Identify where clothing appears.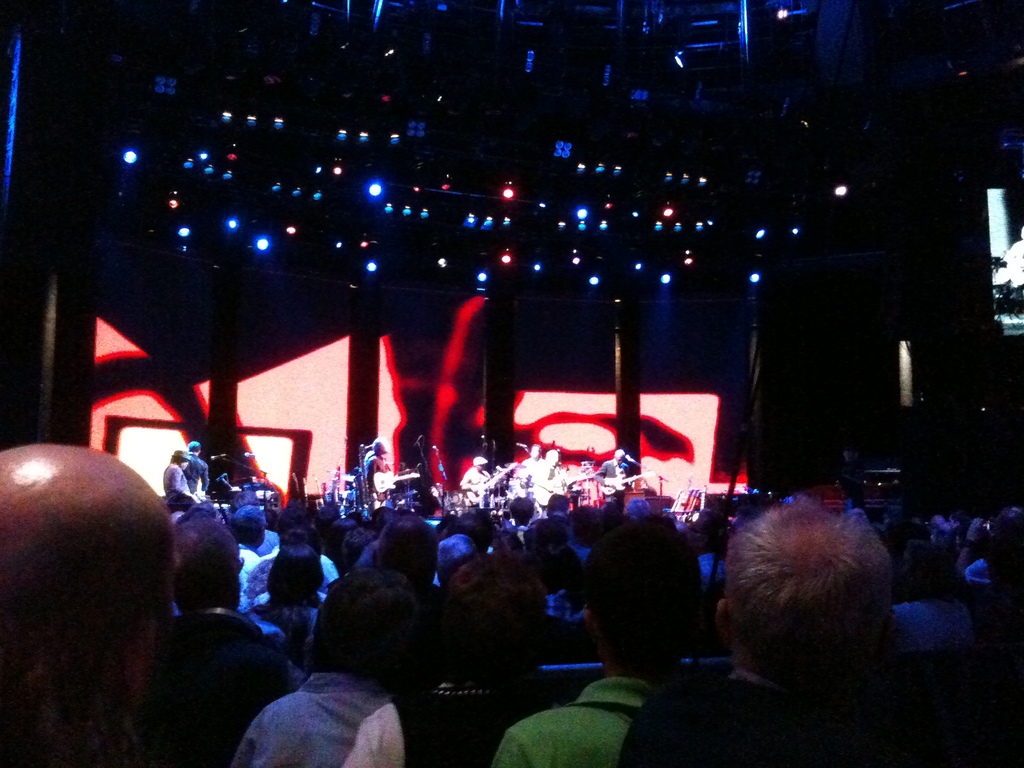
Appears at (488,668,661,767).
